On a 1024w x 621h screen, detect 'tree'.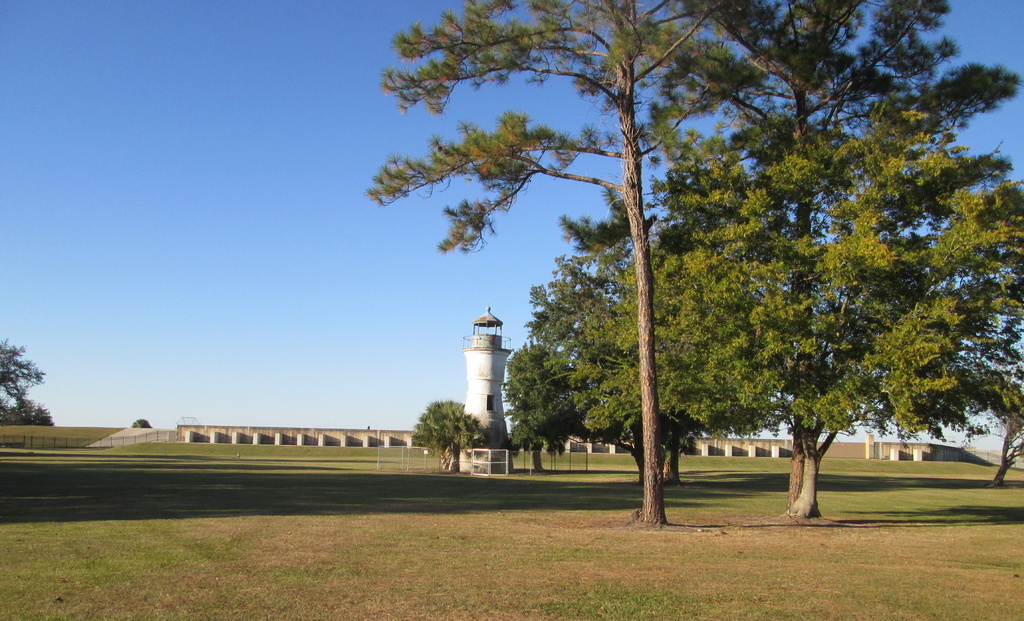
Rect(362, 0, 785, 533).
